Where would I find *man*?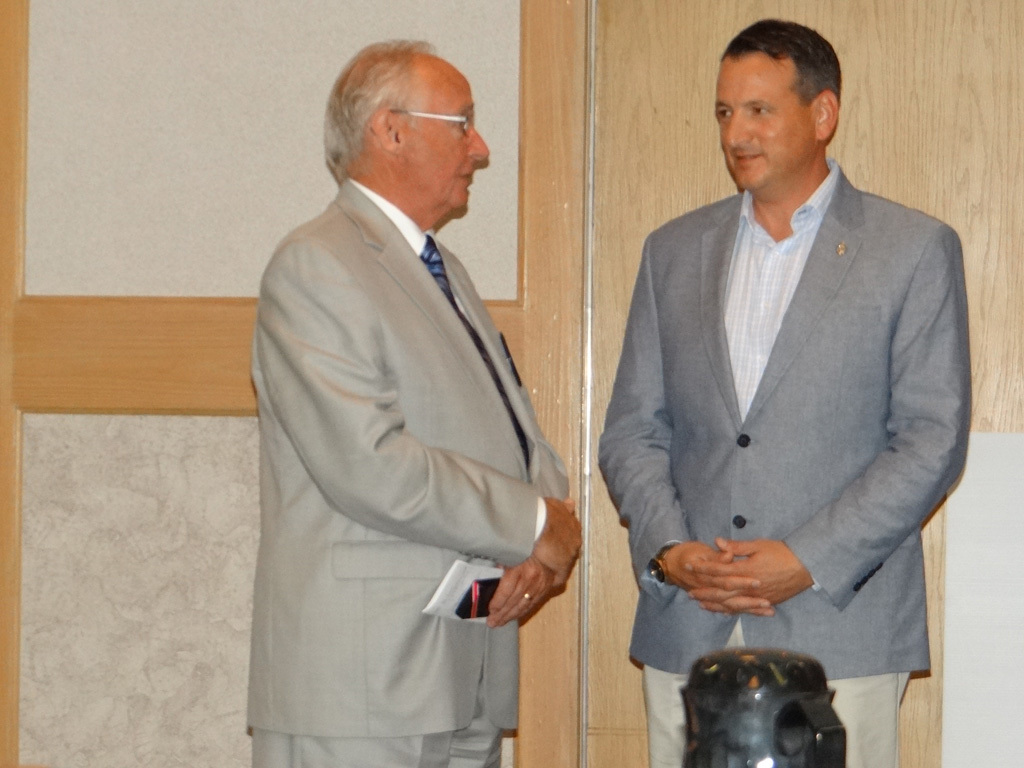
At [595, 19, 968, 767].
